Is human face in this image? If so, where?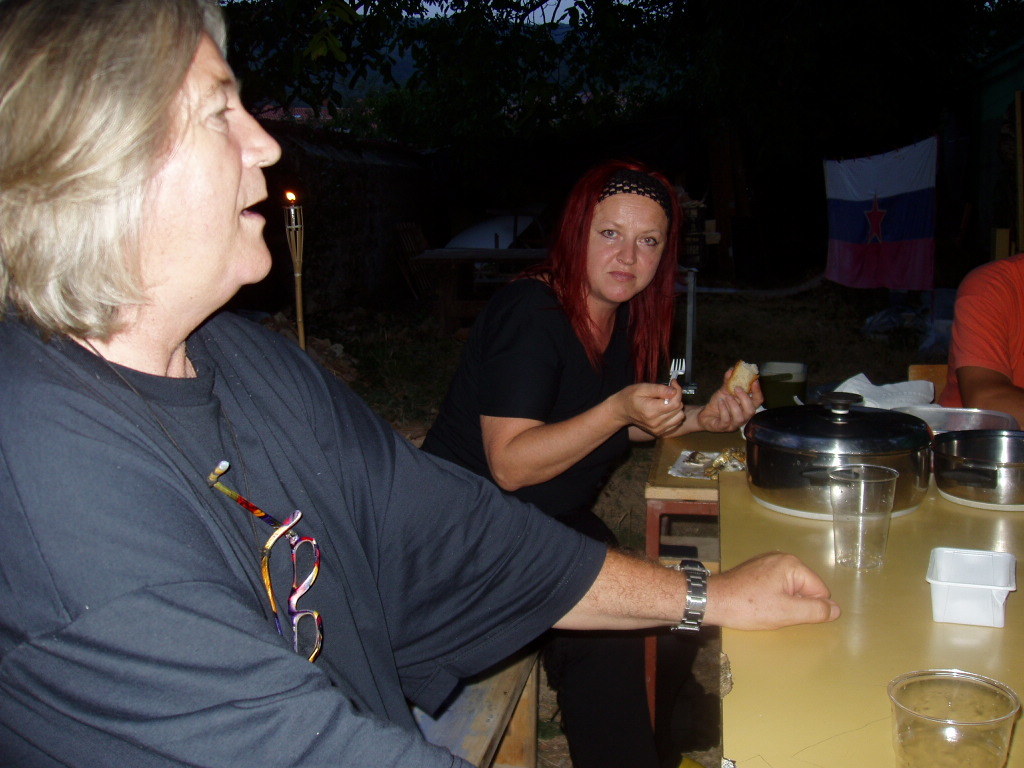
Yes, at rect(586, 189, 670, 304).
